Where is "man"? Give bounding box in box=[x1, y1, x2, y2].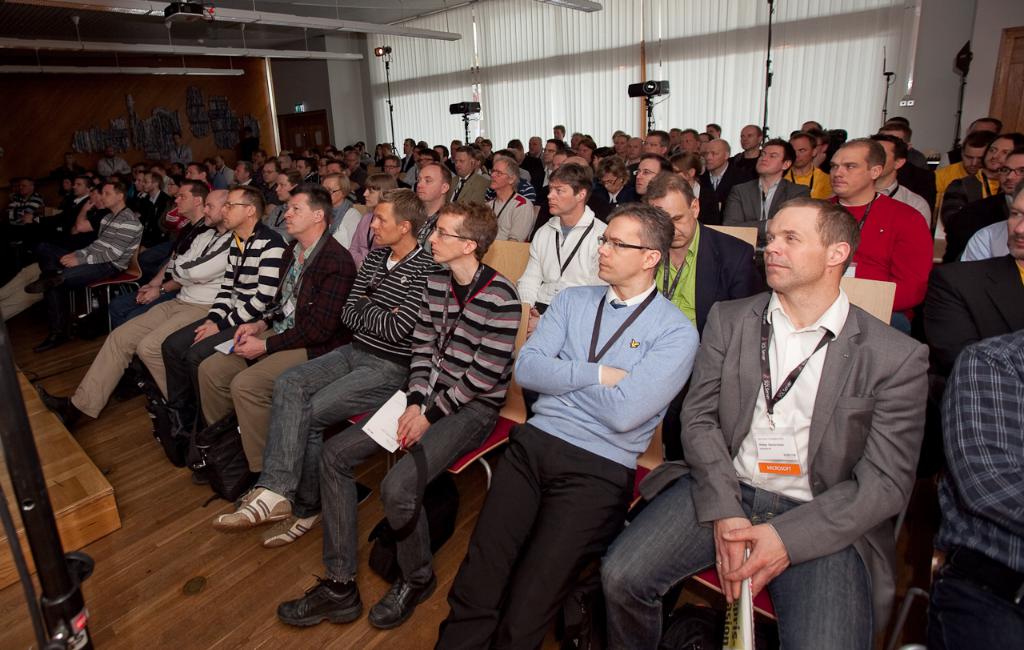
box=[31, 187, 235, 432].
